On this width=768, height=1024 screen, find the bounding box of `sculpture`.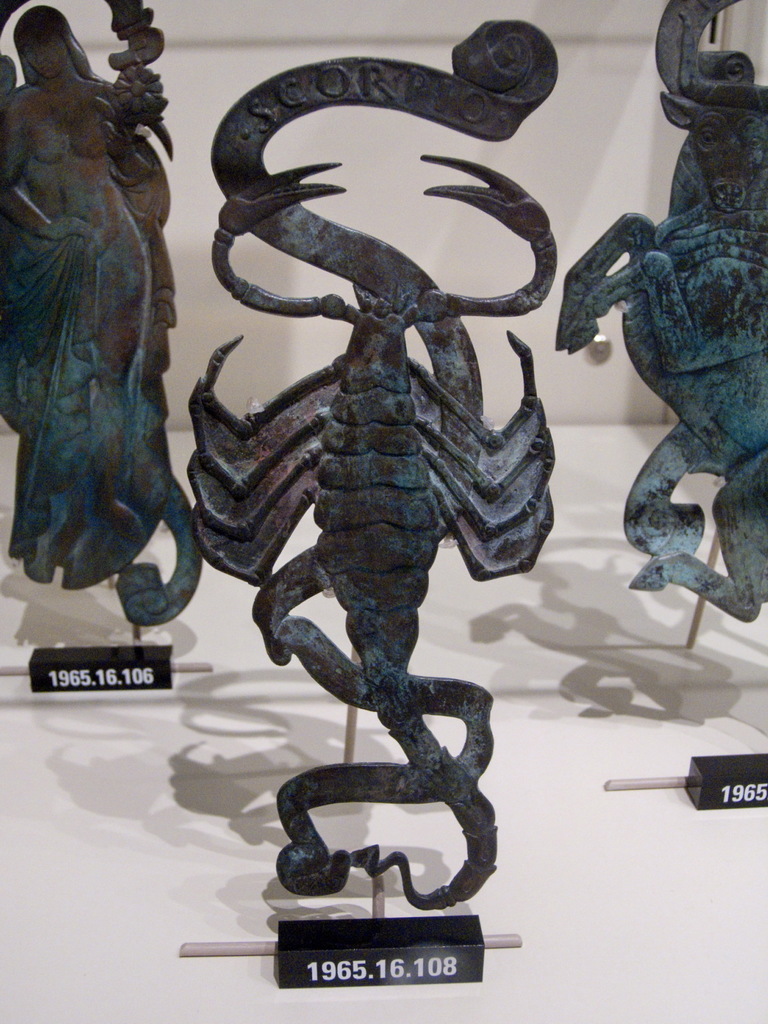
Bounding box: crop(547, 0, 767, 668).
